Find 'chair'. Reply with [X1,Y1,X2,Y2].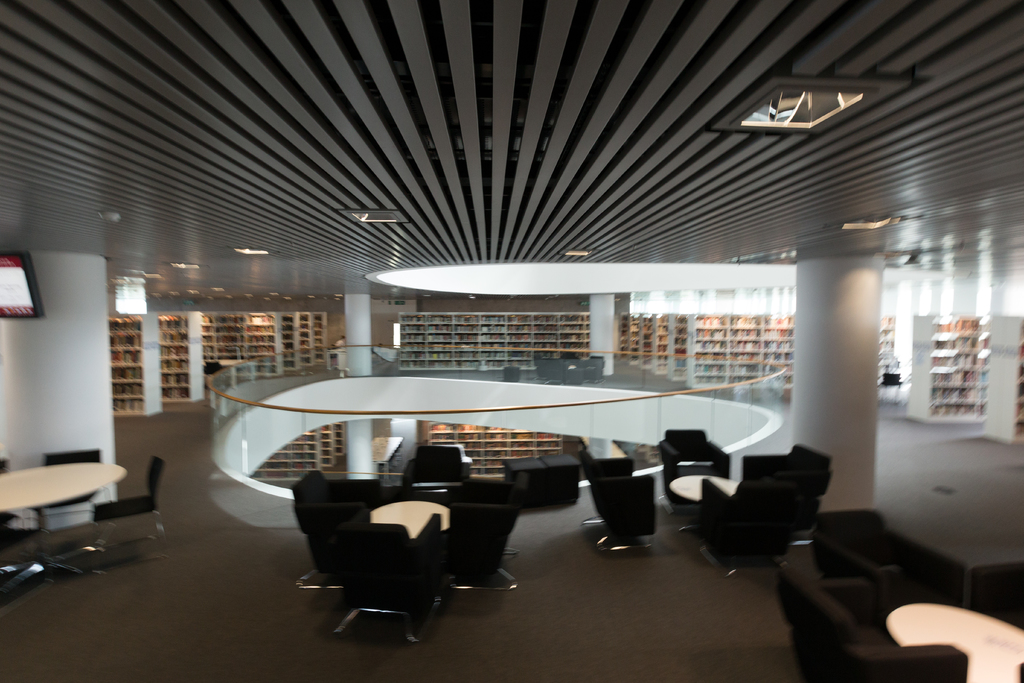
[740,454,834,538].
